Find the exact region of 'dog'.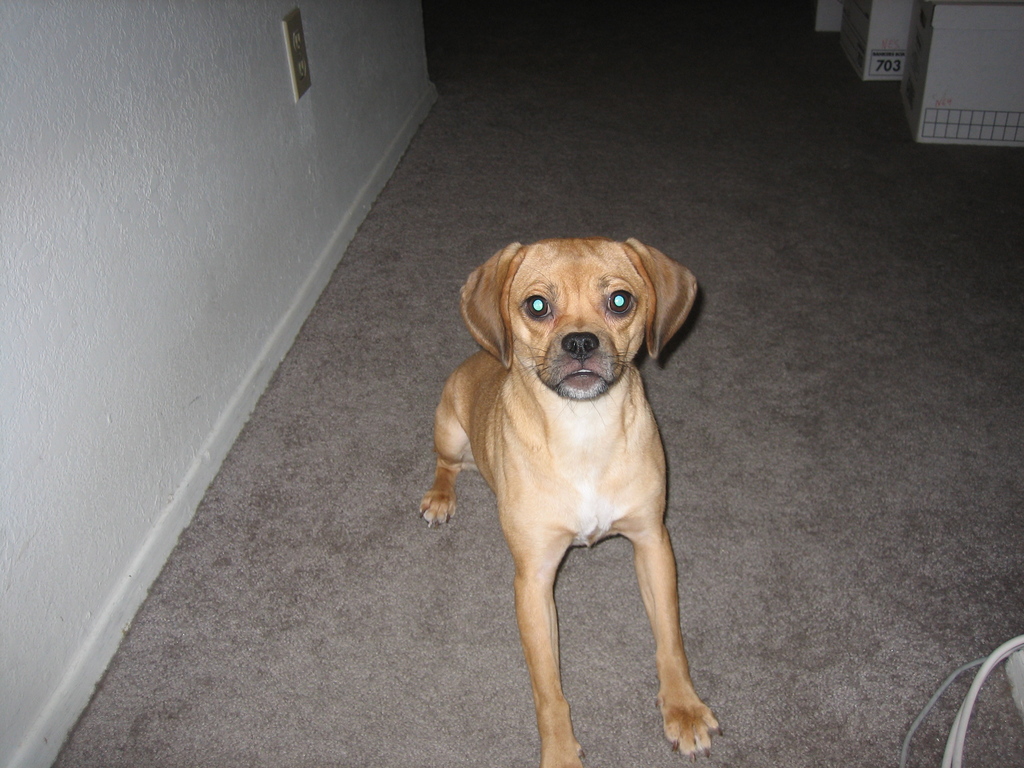
Exact region: left=417, top=237, right=721, bottom=767.
